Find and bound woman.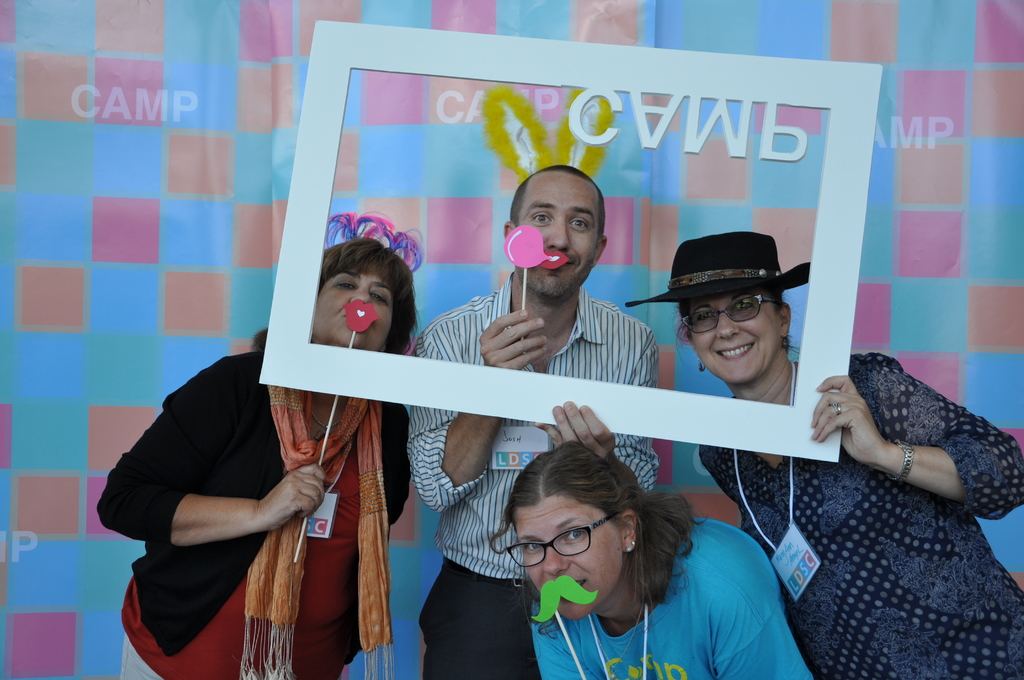
Bound: detection(91, 217, 422, 679).
